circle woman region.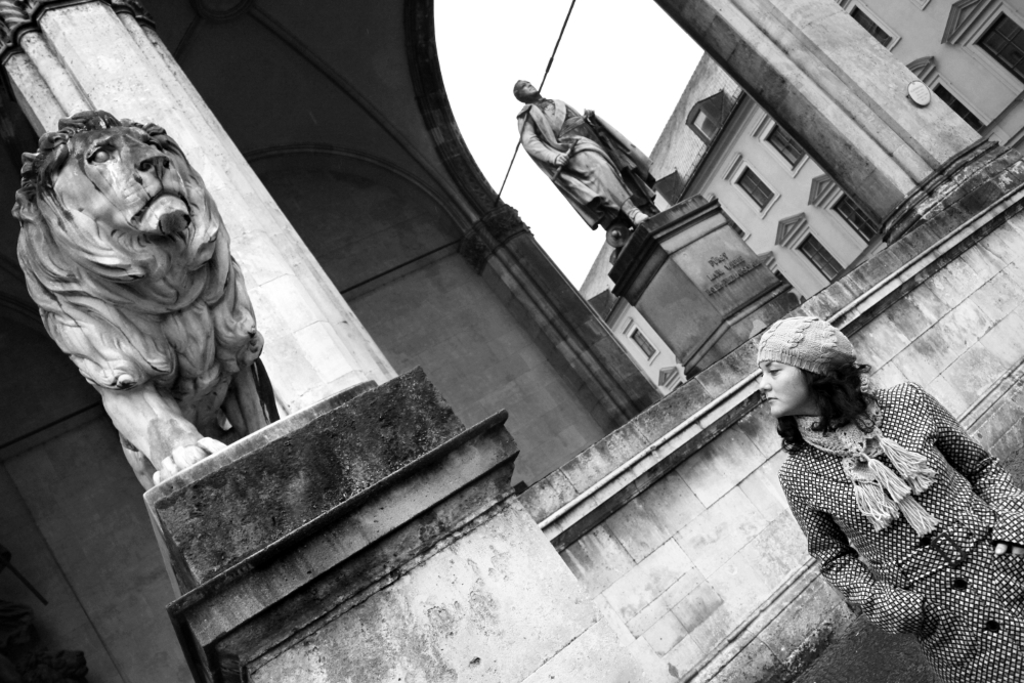
Region: x1=746, y1=314, x2=1023, y2=679.
